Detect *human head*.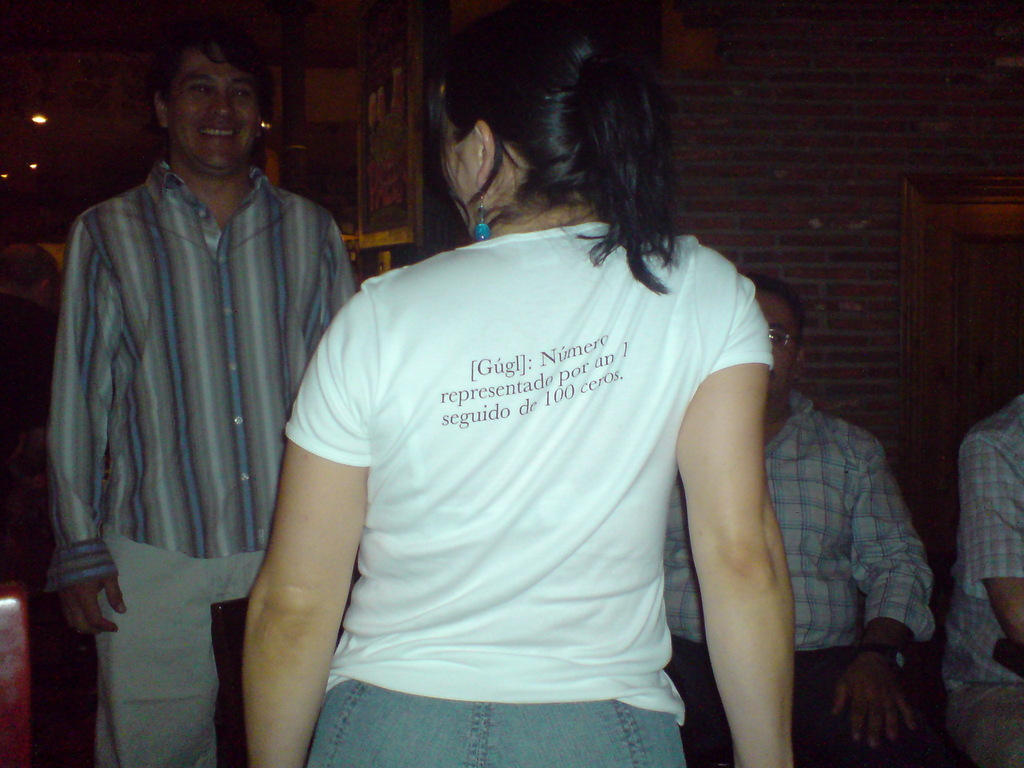
Detected at (151,26,271,172).
